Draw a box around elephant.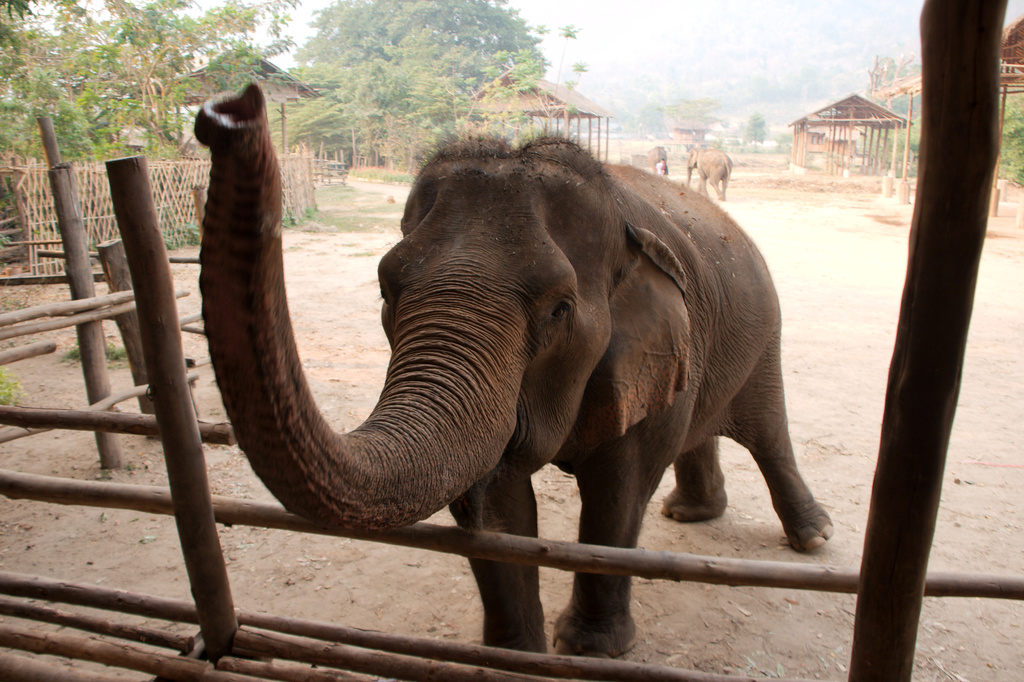
pyautogui.locateOnScreen(184, 103, 840, 647).
